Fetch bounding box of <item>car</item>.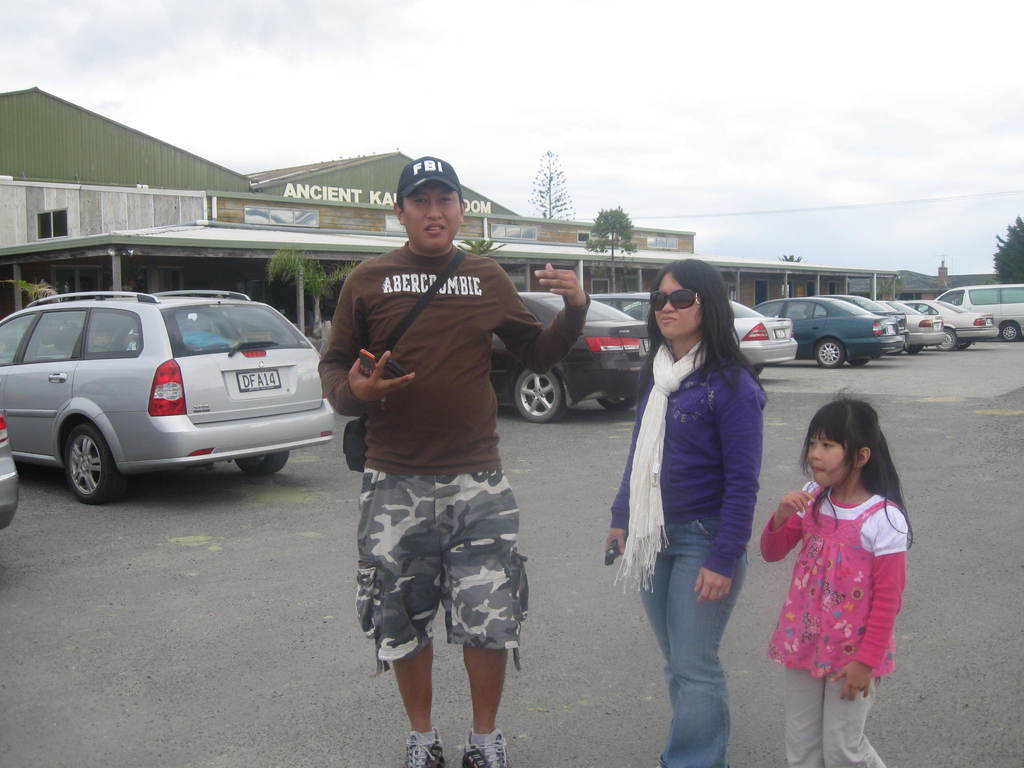
Bbox: 768:294:907:361.
